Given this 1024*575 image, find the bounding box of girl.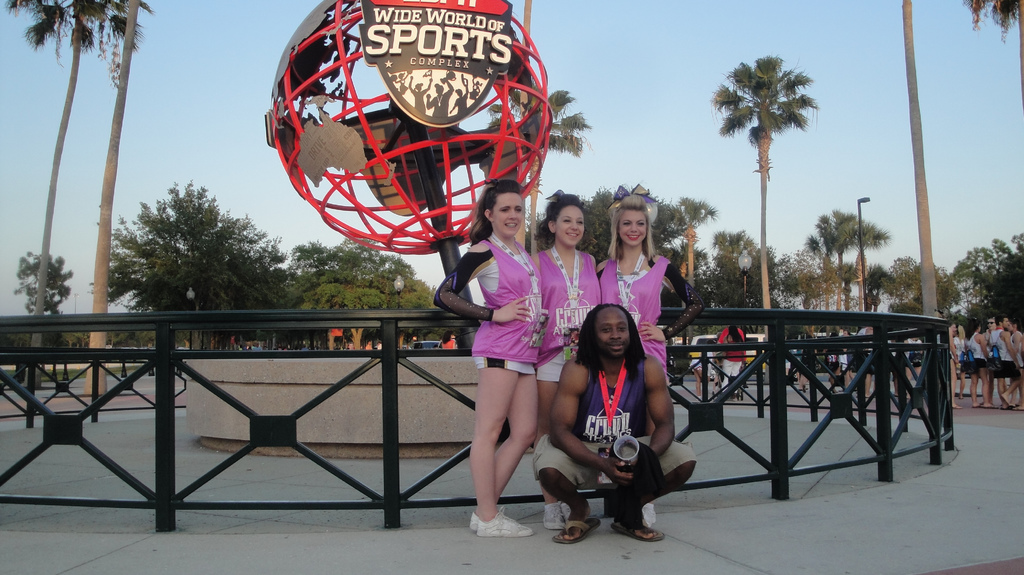
600 184 710 528.
